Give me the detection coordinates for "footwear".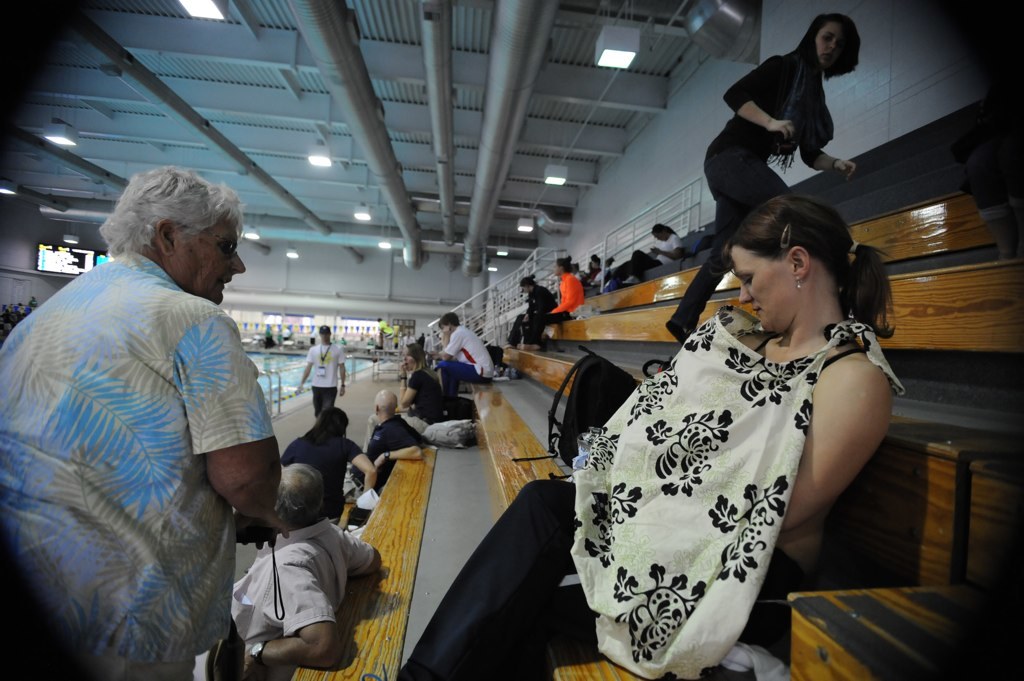
[x1=526, y1=342, x2=540, y2=349].
